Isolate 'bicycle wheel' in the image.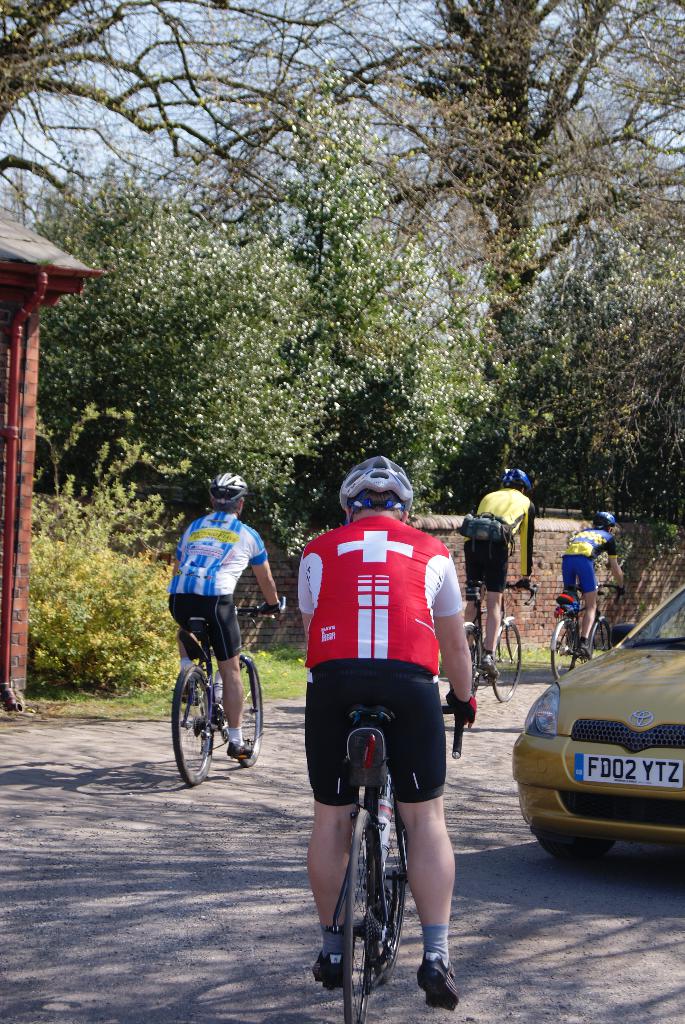
Isolated region: 235,660,262,769.
